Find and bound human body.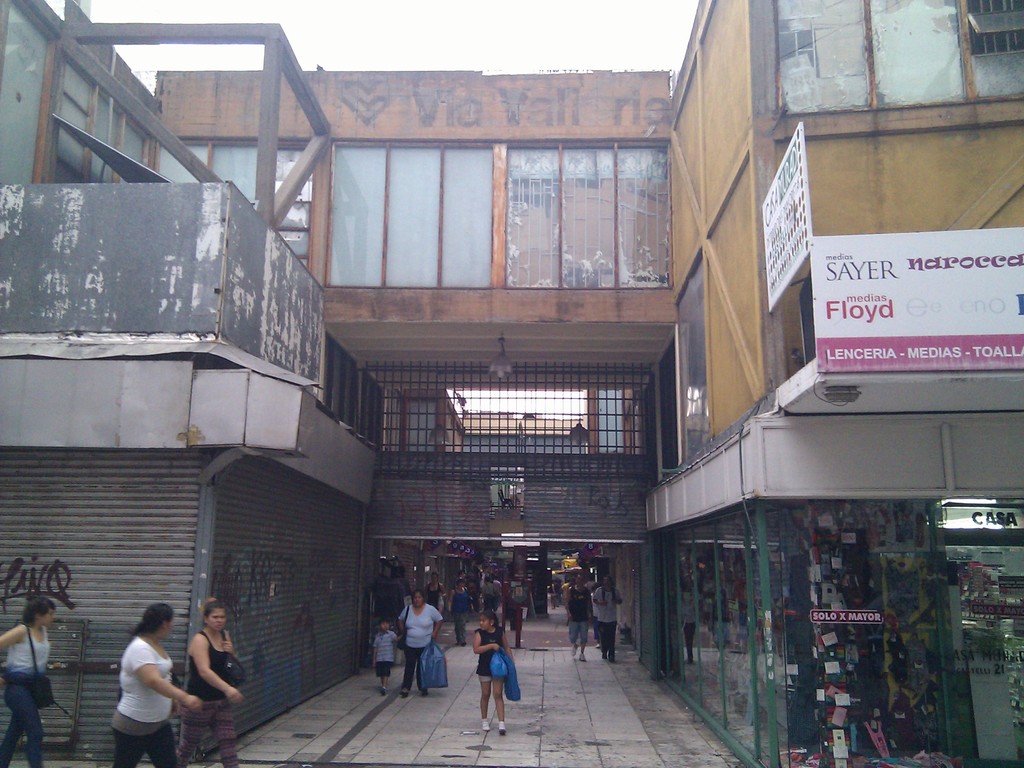
Bound: bbox(396, 589, 442, 696).
